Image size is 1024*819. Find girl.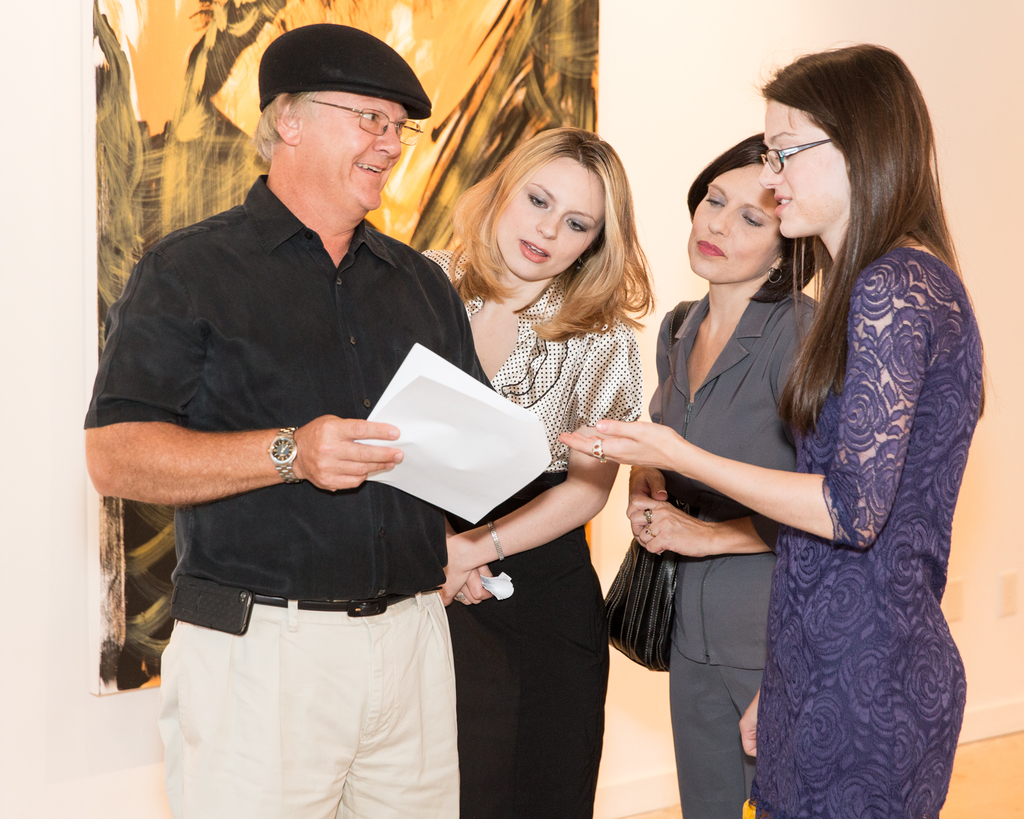
<region>628, 134, 831, 818</region>.
